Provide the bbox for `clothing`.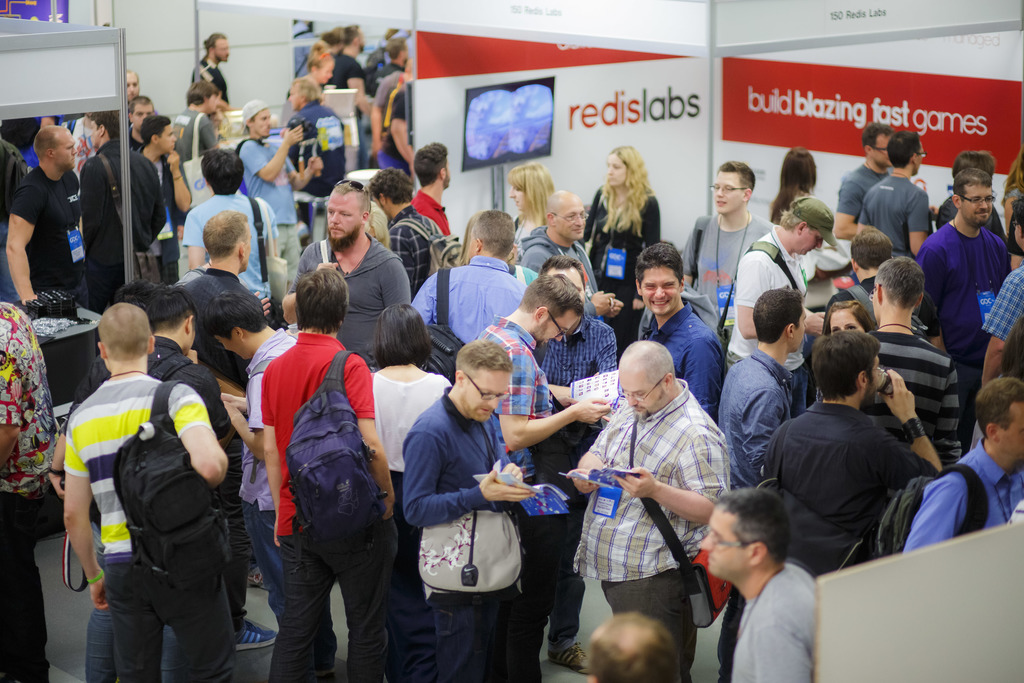
rect(476, 306, 552, 630).
